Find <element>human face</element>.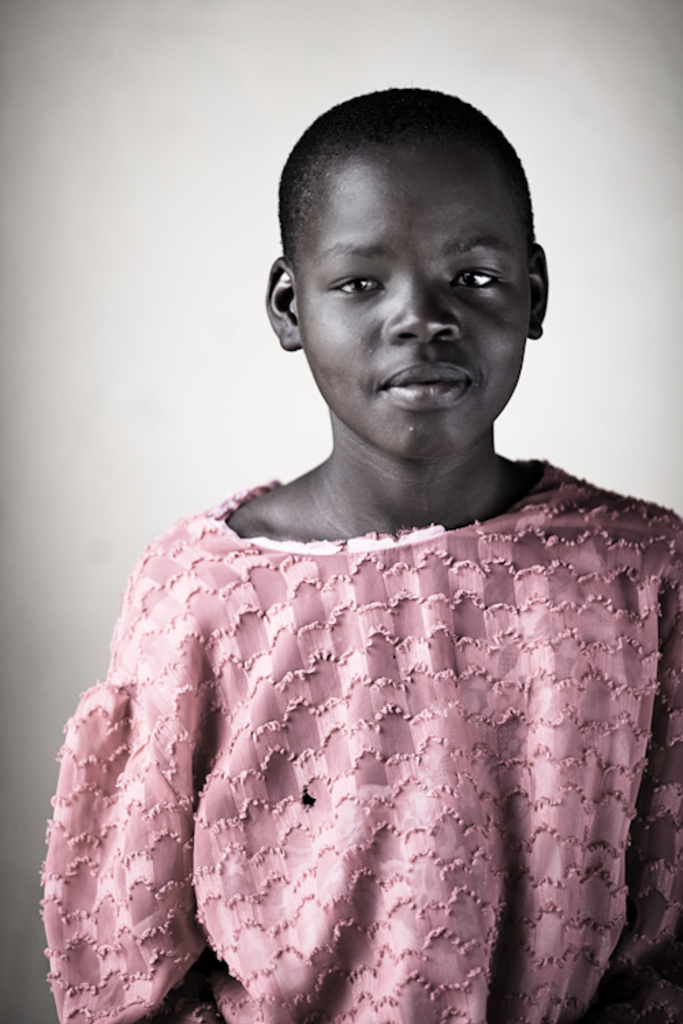
{"x1": 298, "y1": 145, "x2": 529, "y2": 460}.
